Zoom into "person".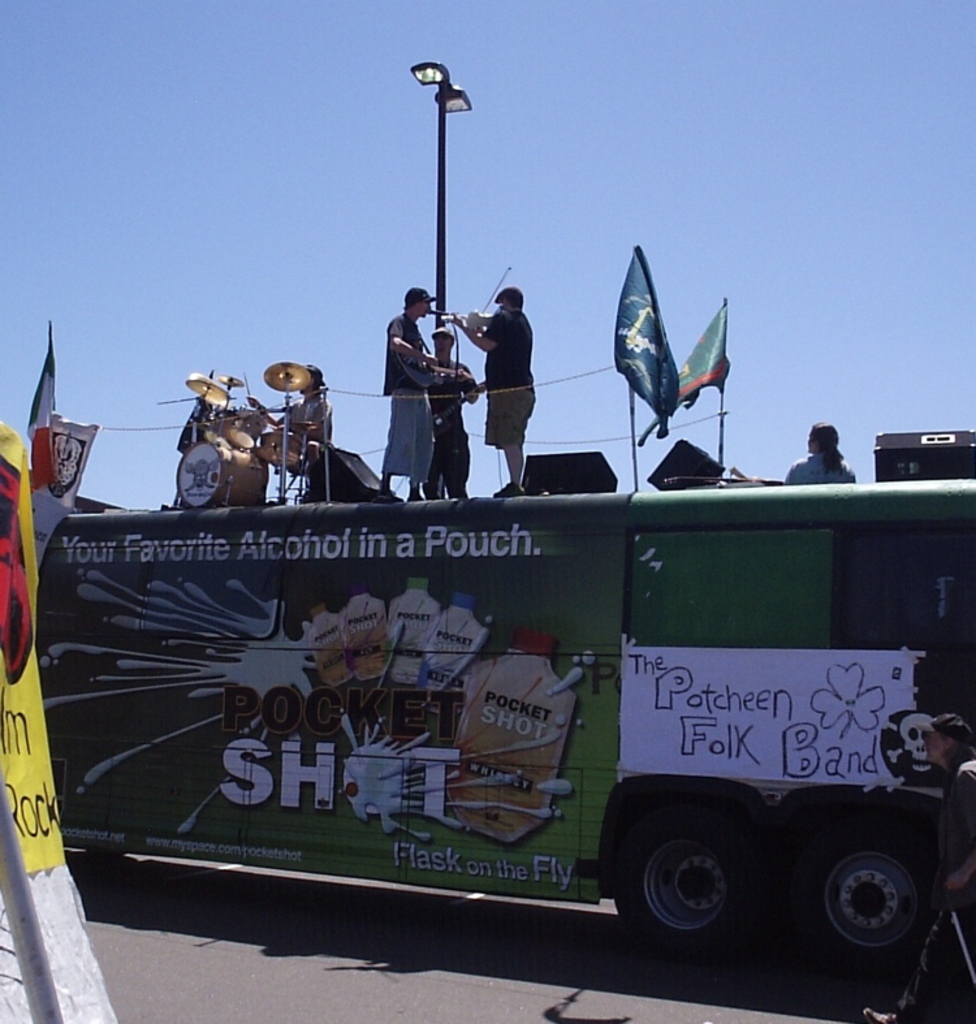
Zoom target: [x1=250, y1=363, x2=333, y2=487].
